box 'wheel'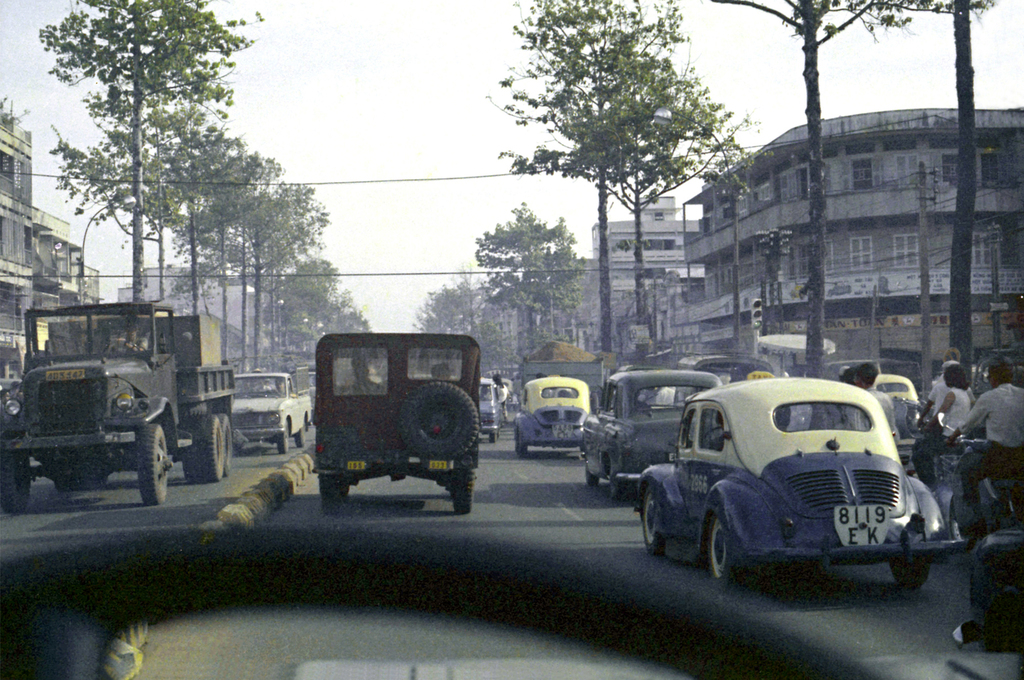
box(884, 552, 930, 592)
